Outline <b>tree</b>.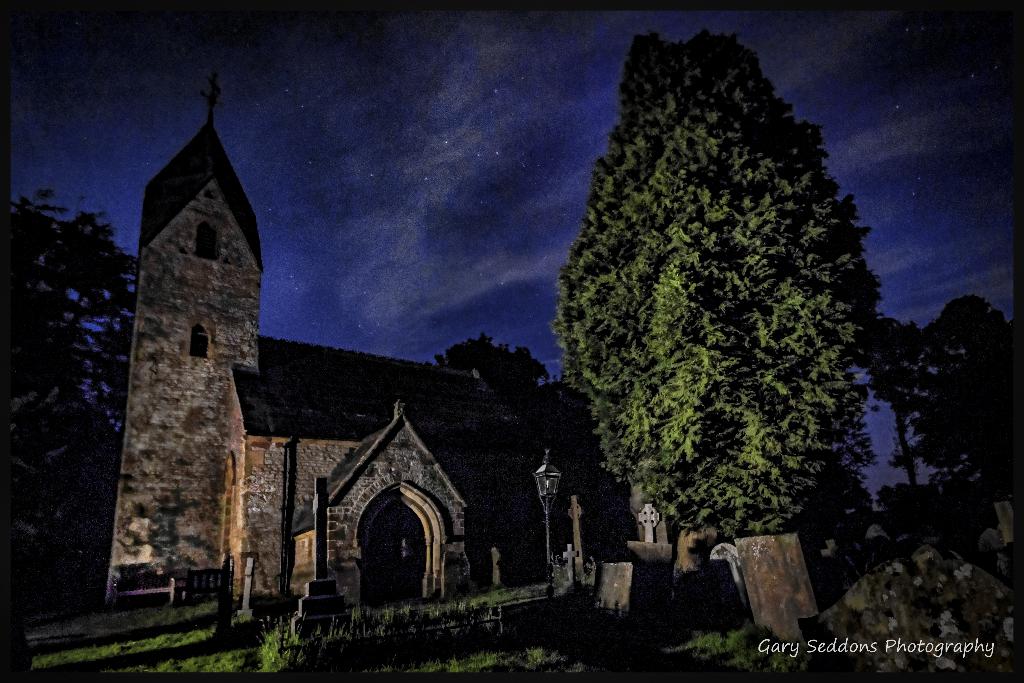
Outline: <region>429, 338, 549, 397</region>.
